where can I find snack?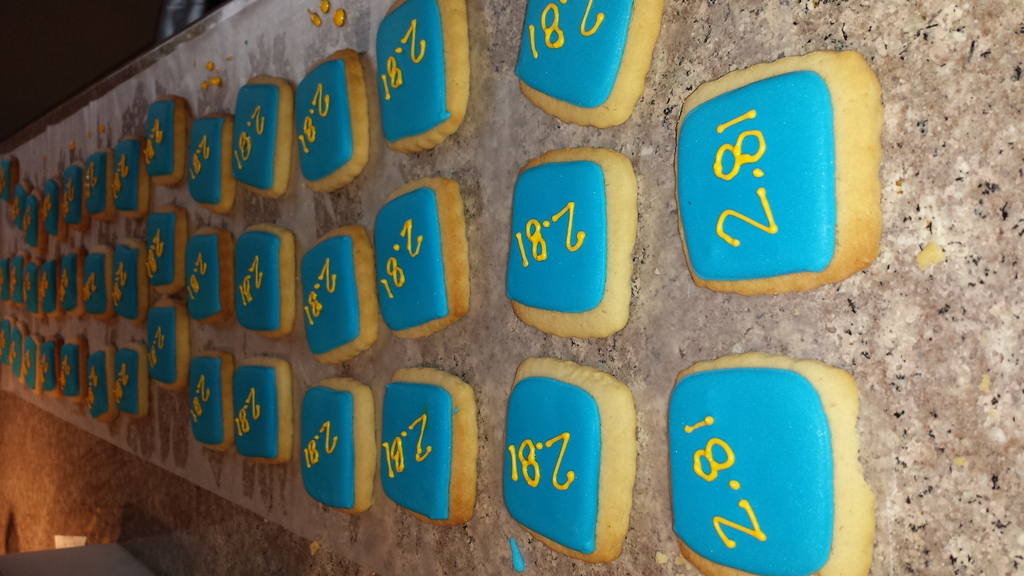
You can find it at left=671, top=352, right=874, bottom=575.
